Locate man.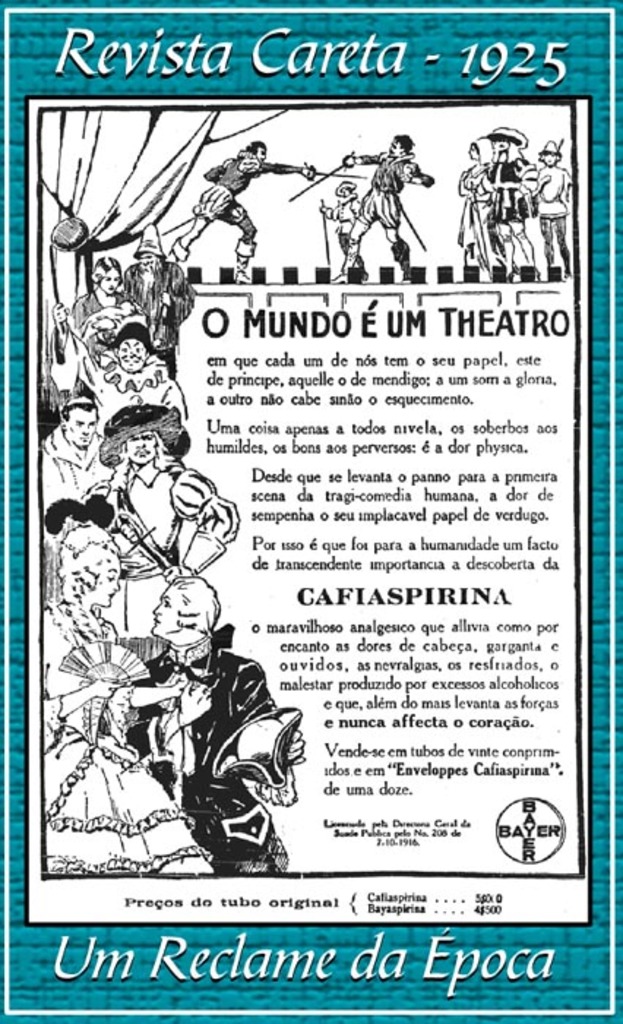
Bounding box: x1=187 y1=133 x2=290 y2=266.
